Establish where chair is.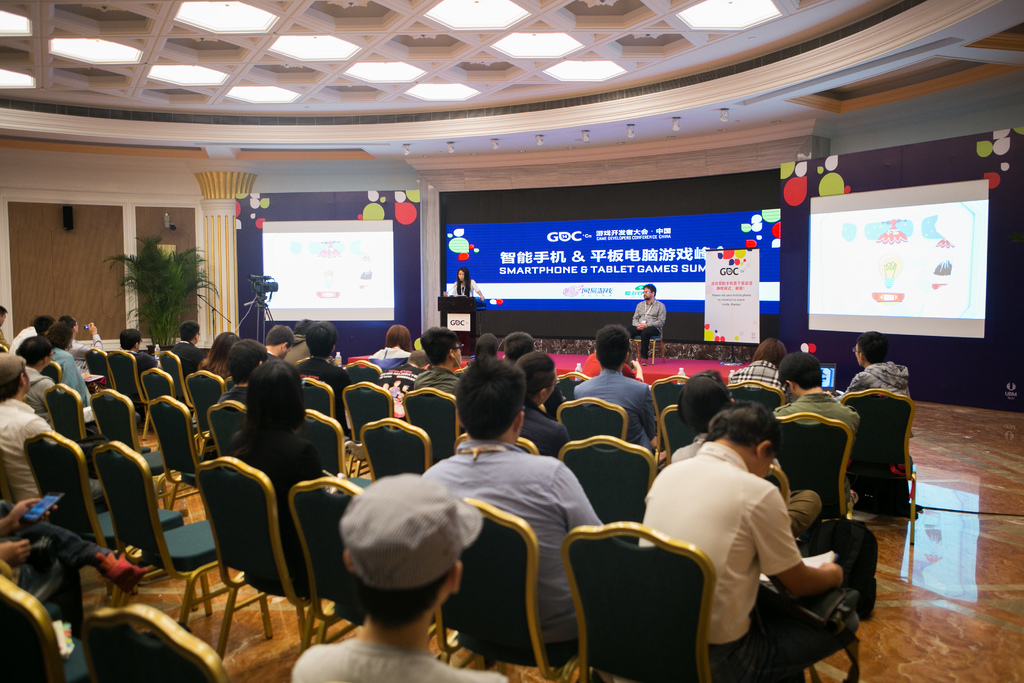
Established at bbox=[647, 373, 681, 443].
